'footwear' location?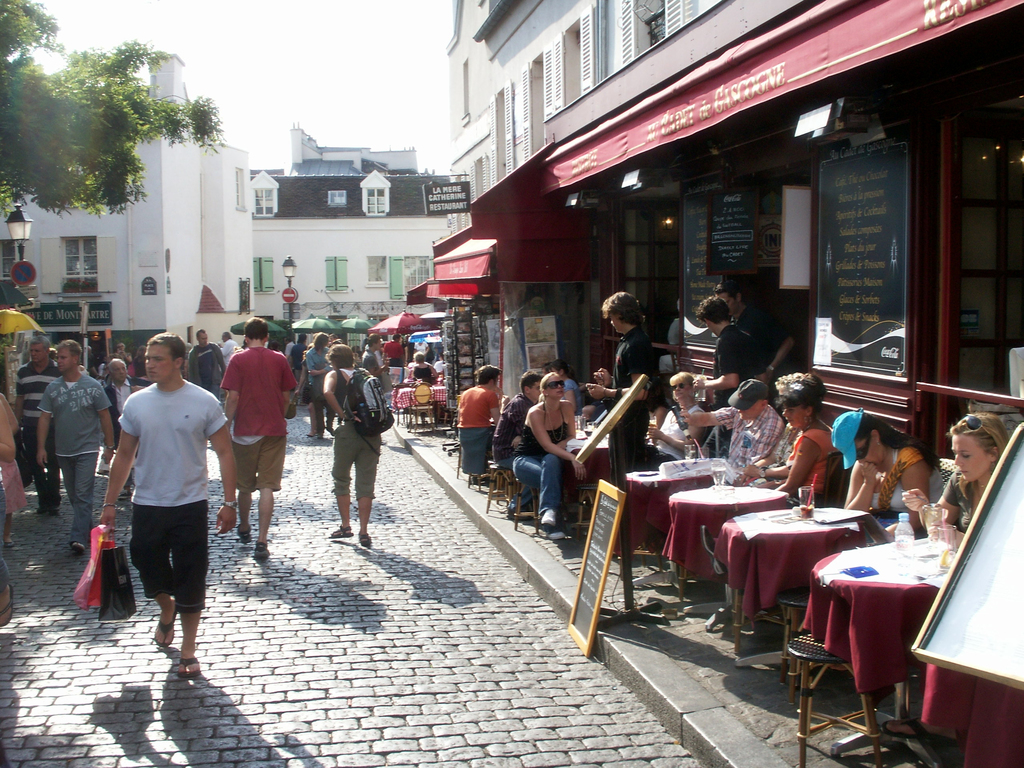
<box>116,489,133,502</box>
